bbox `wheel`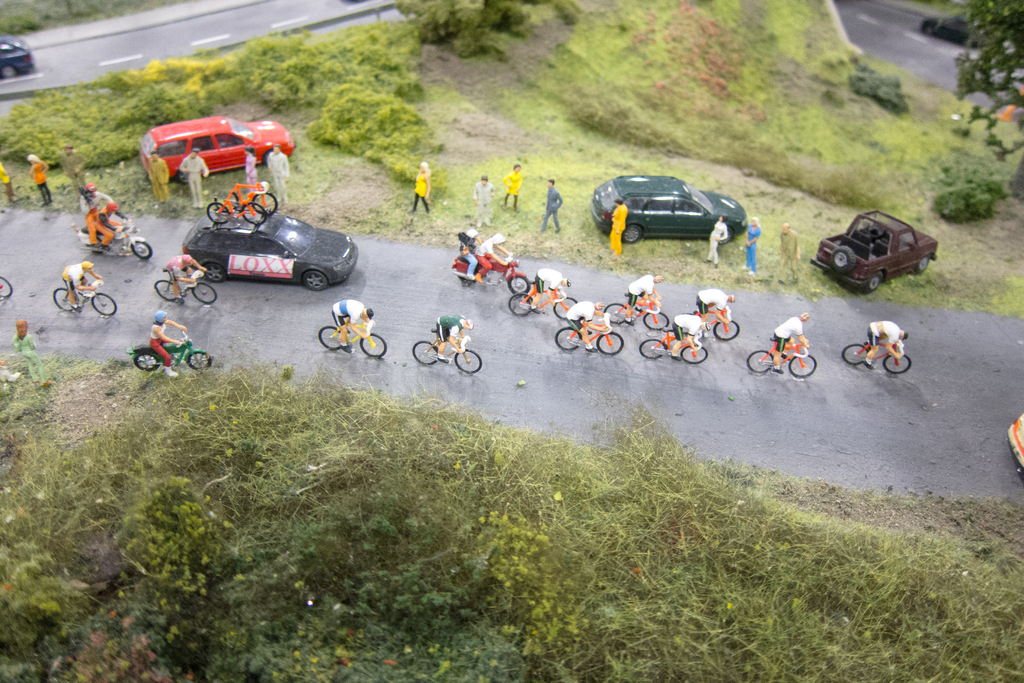
bbox=[132, 355, 156, 370]
